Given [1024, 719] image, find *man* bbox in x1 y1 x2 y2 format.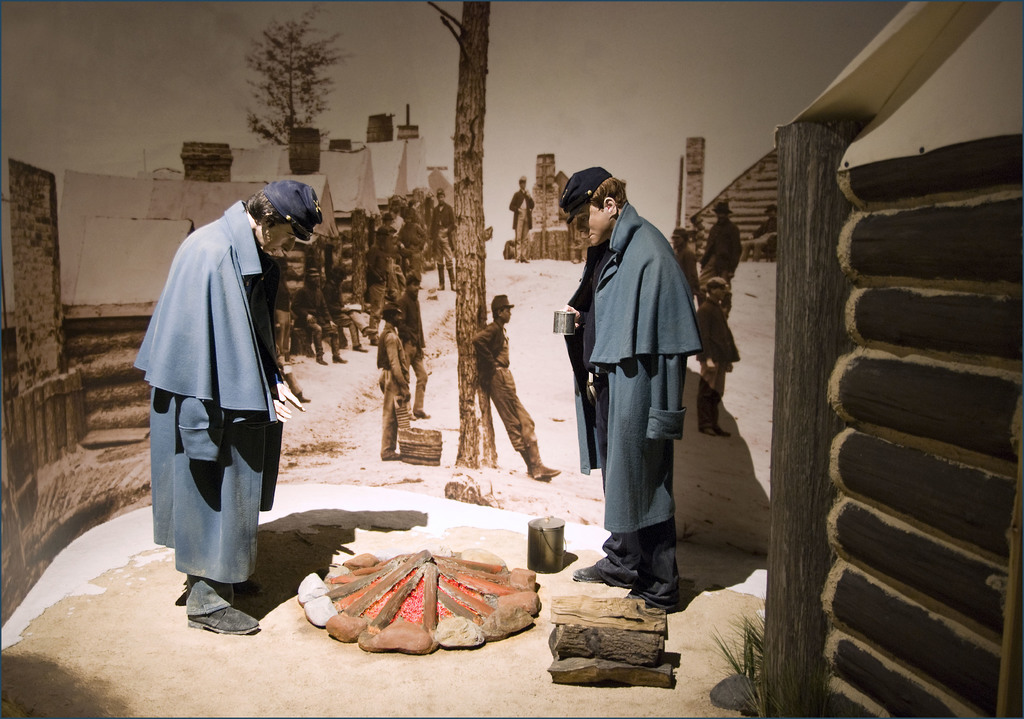
740 204 777 262.
